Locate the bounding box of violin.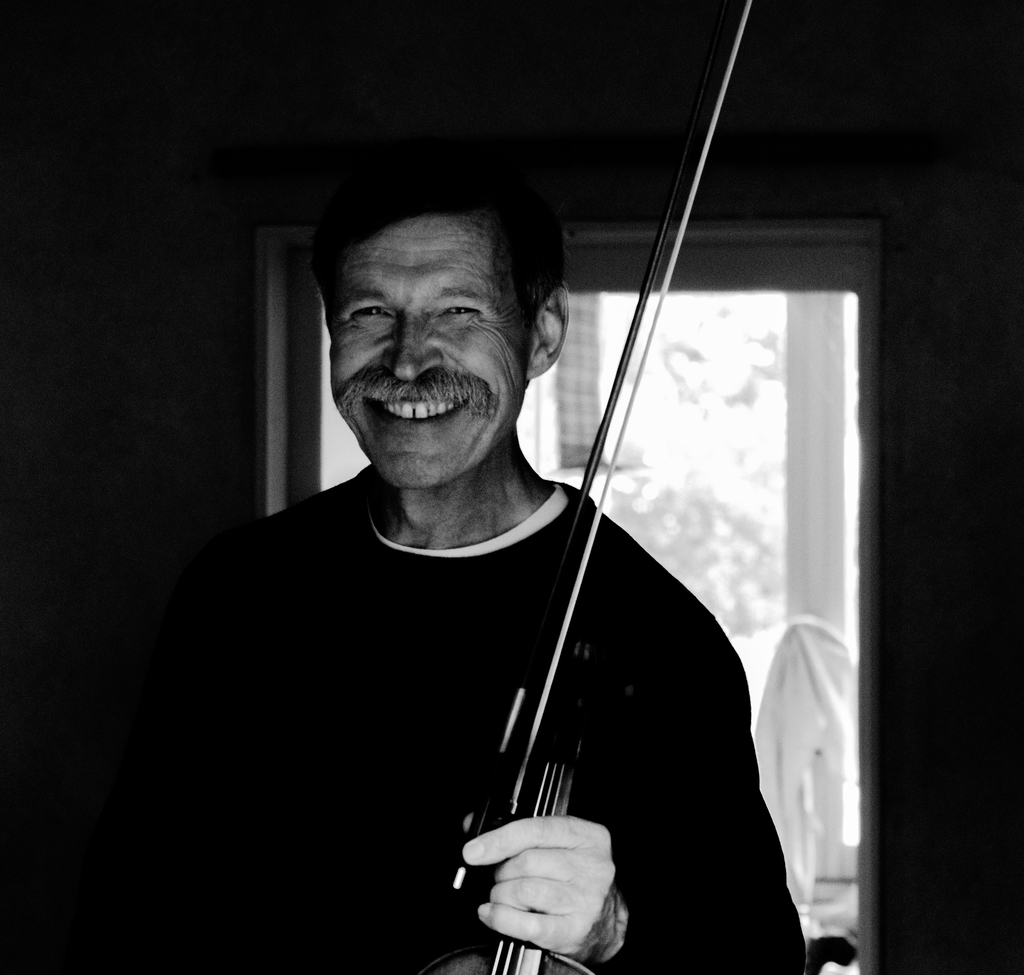
Bounding box: detection(366, 0, 753, 974).
